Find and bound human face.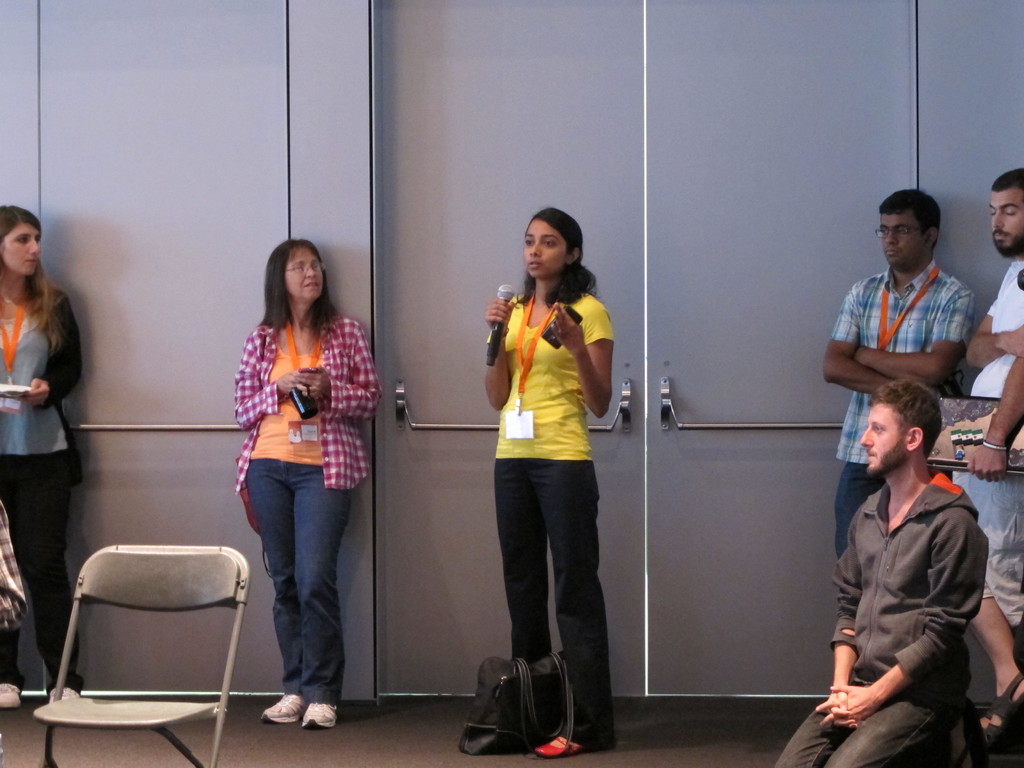
Bound: left=3, top=220, right=36, bottom=274.
